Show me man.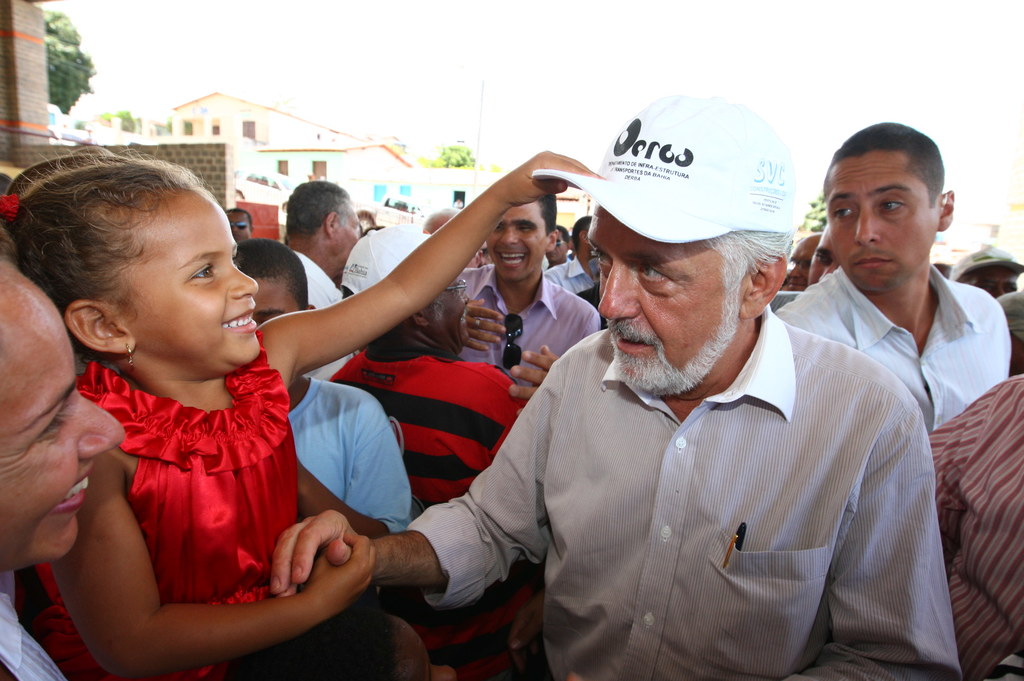
man is here: 328/223/530/649.
